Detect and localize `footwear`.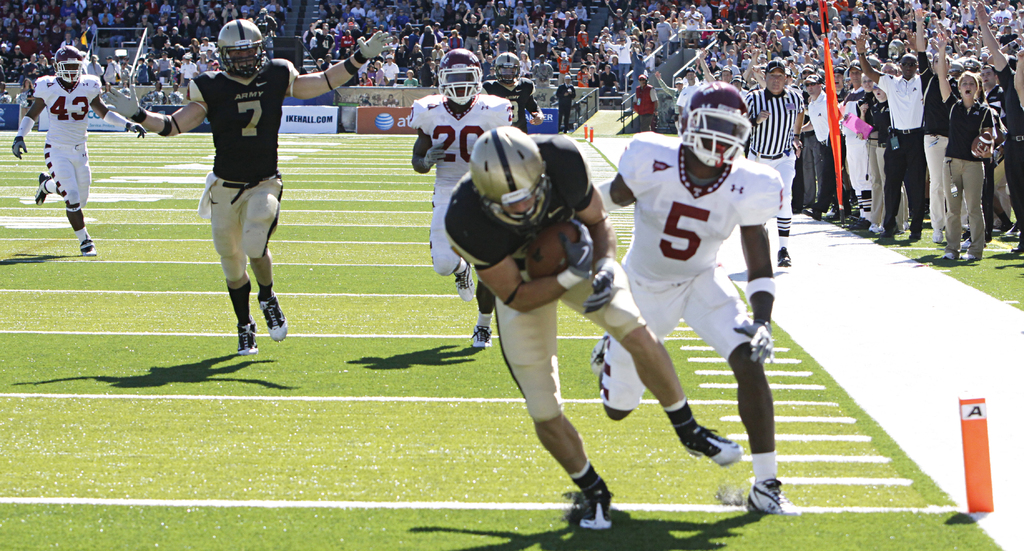
Localized at locate(940, 250, 959, 259).
